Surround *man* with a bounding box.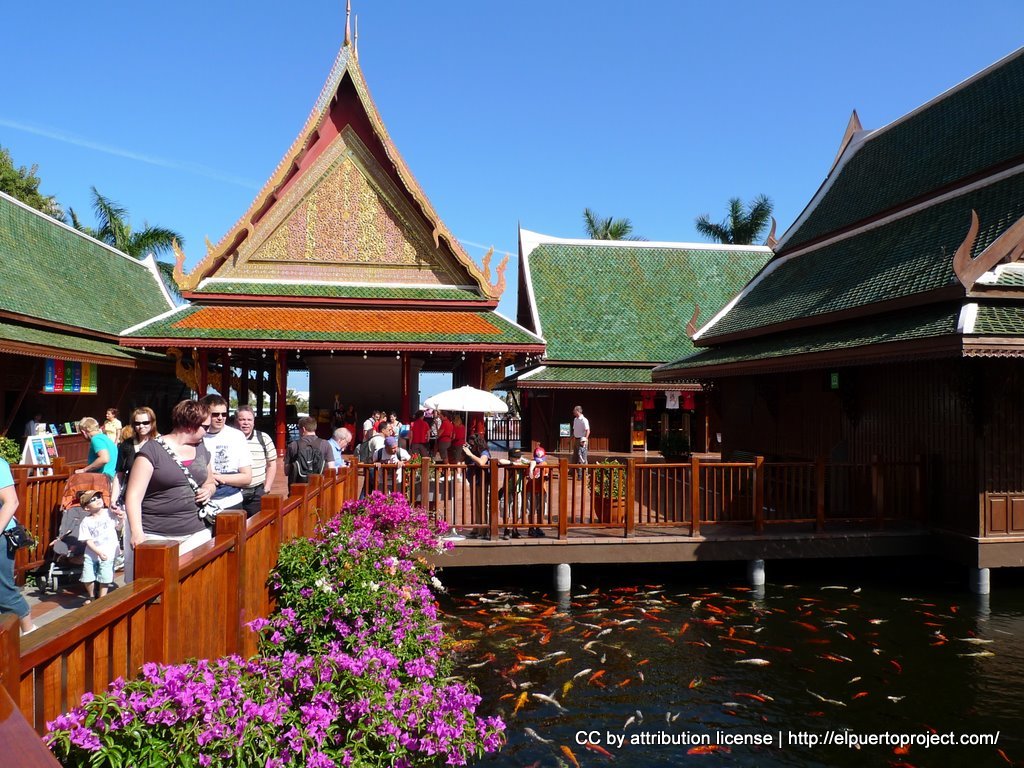
pyautogui.locateOnScreen(284, 415, 334, 496).
